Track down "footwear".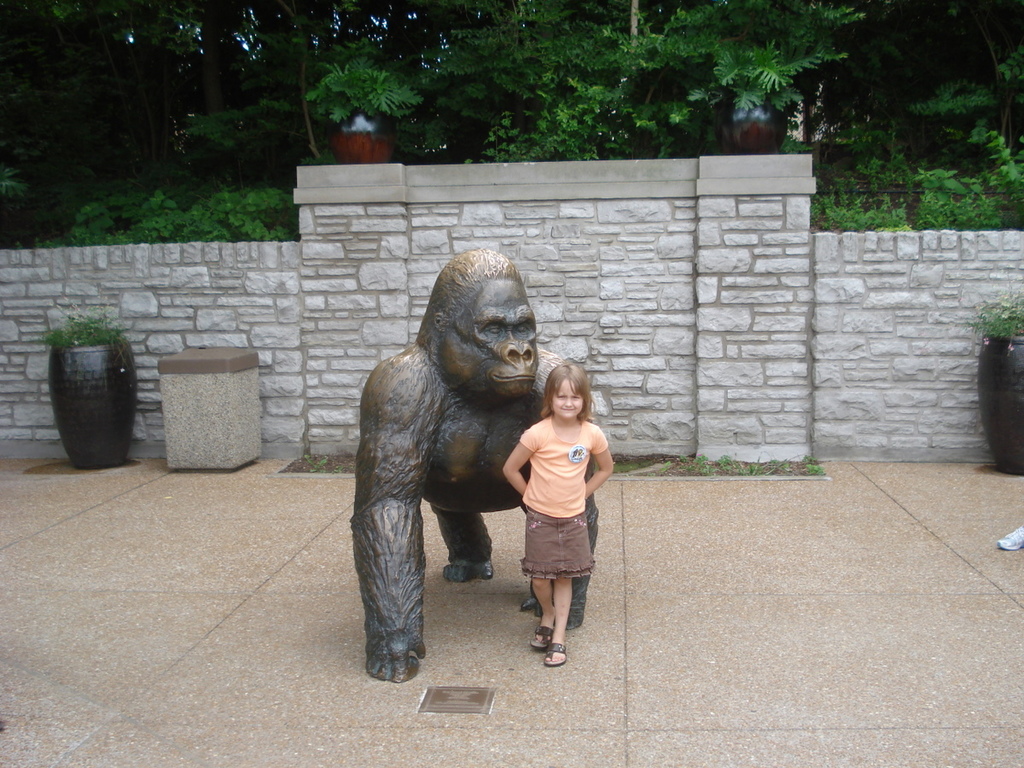
Tracked to bbox=[998, 523, 1023, 549].
